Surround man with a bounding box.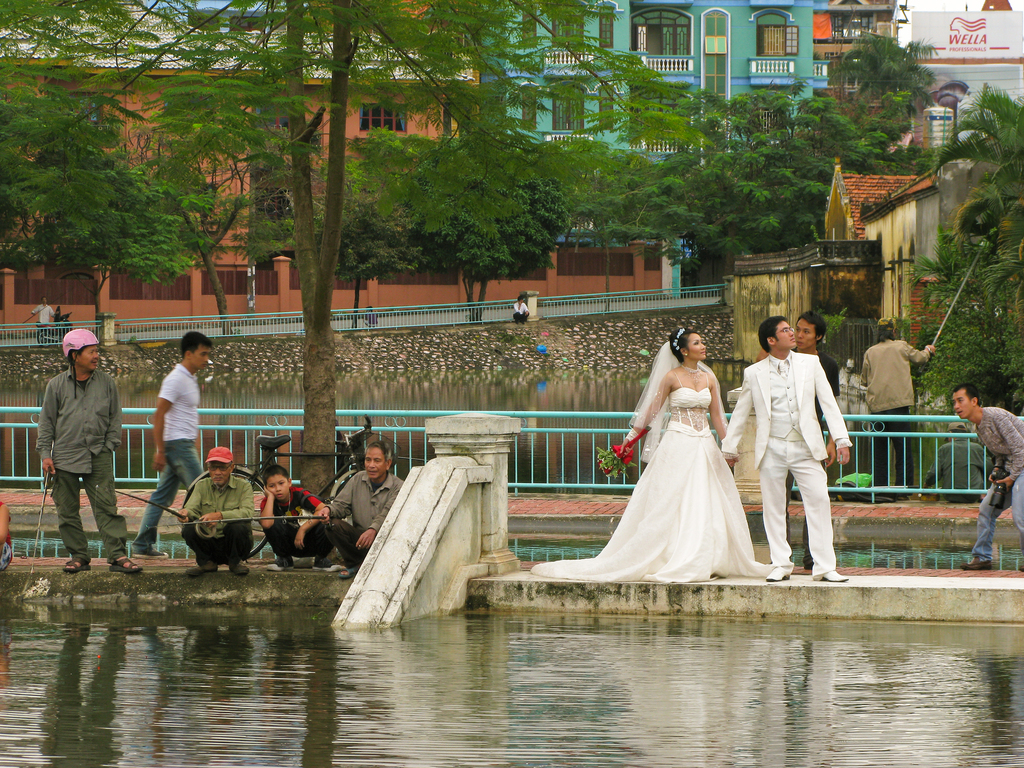
[x1=954, y1=385, x2=1023, y2=570].
